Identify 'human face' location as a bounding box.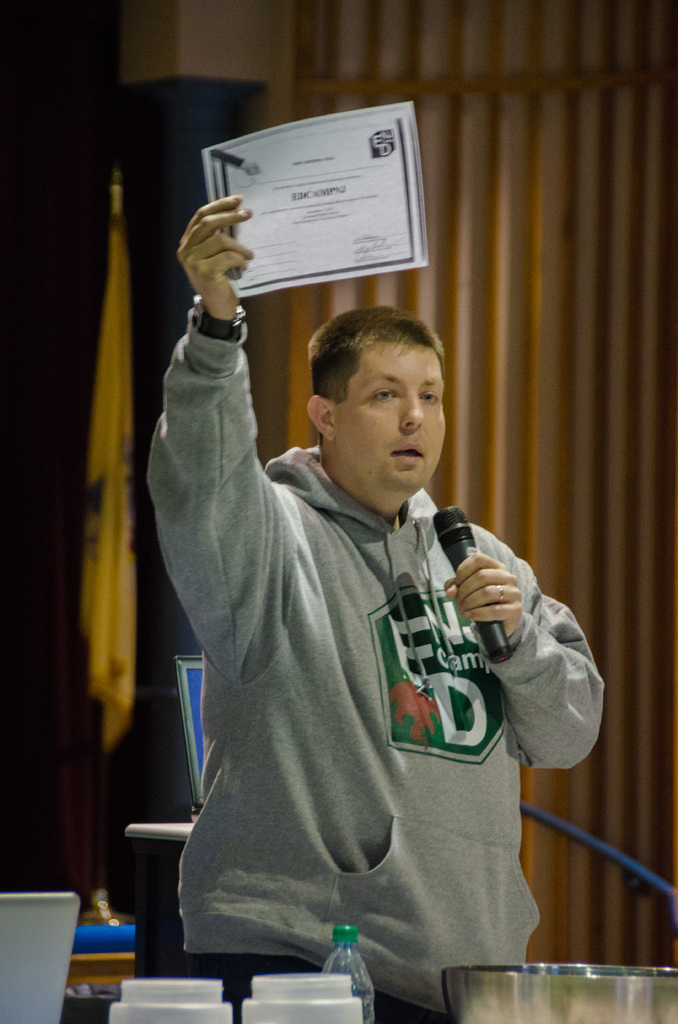
338, 340, 448, 496.
